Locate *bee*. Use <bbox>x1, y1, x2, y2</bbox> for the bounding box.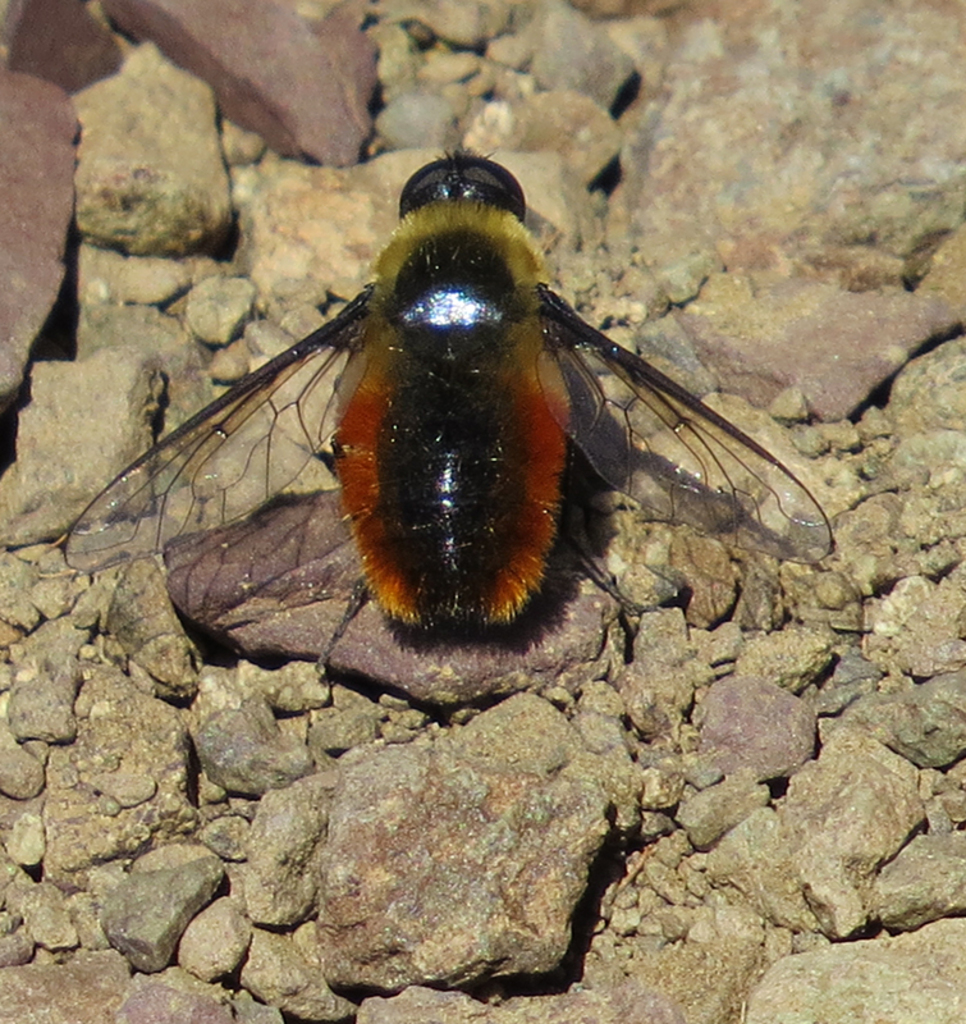
<bbox>95, 145, 833, 701</bbox>.
